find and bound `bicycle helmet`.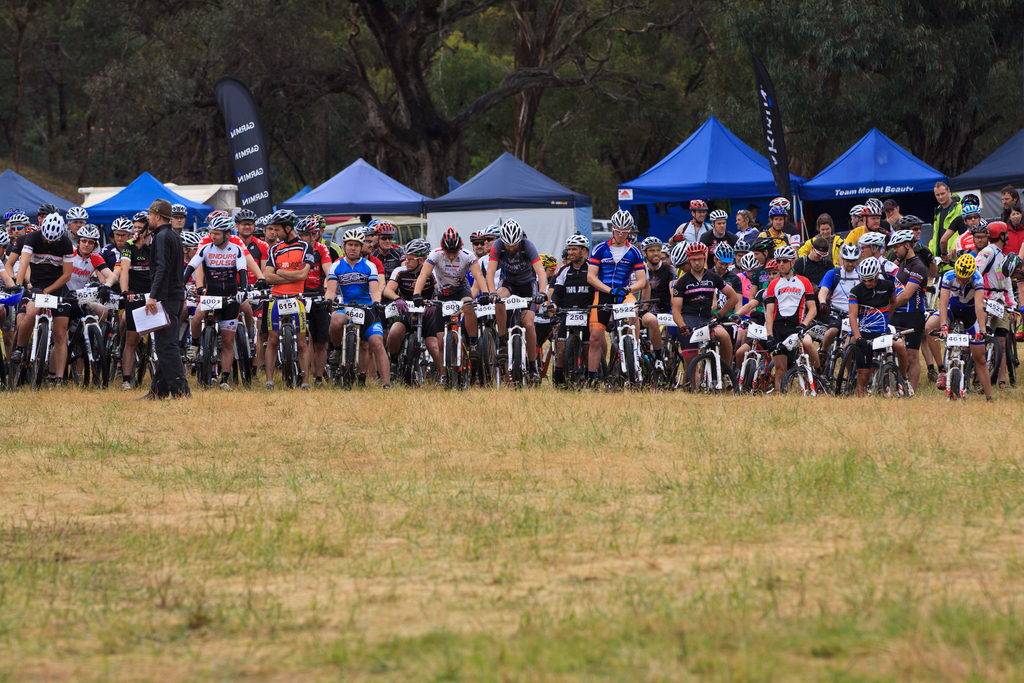
Bound: 769:206:788:216.
